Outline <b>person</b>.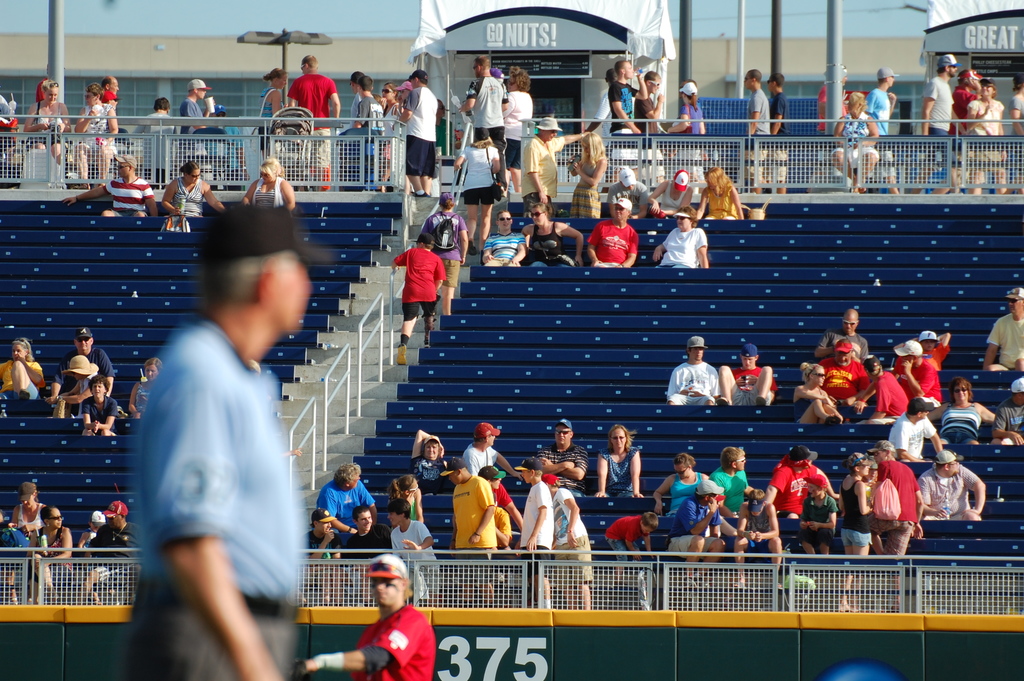
Outline: [left=587, top=196, right=641, bottom=267].
